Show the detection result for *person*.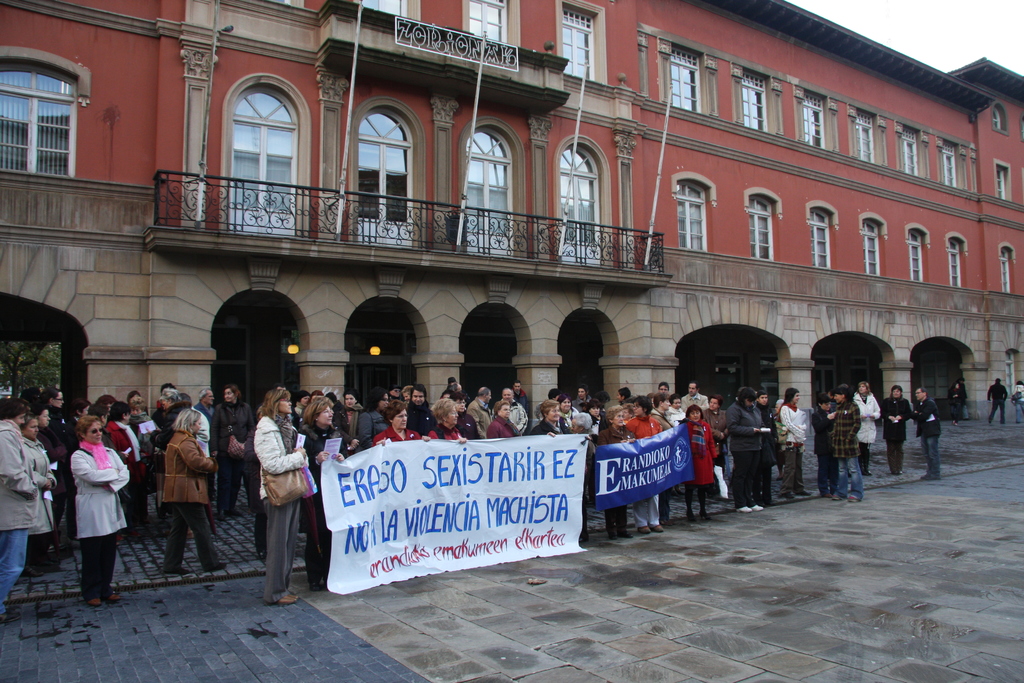
BBox(511, 379, 530, 415).
